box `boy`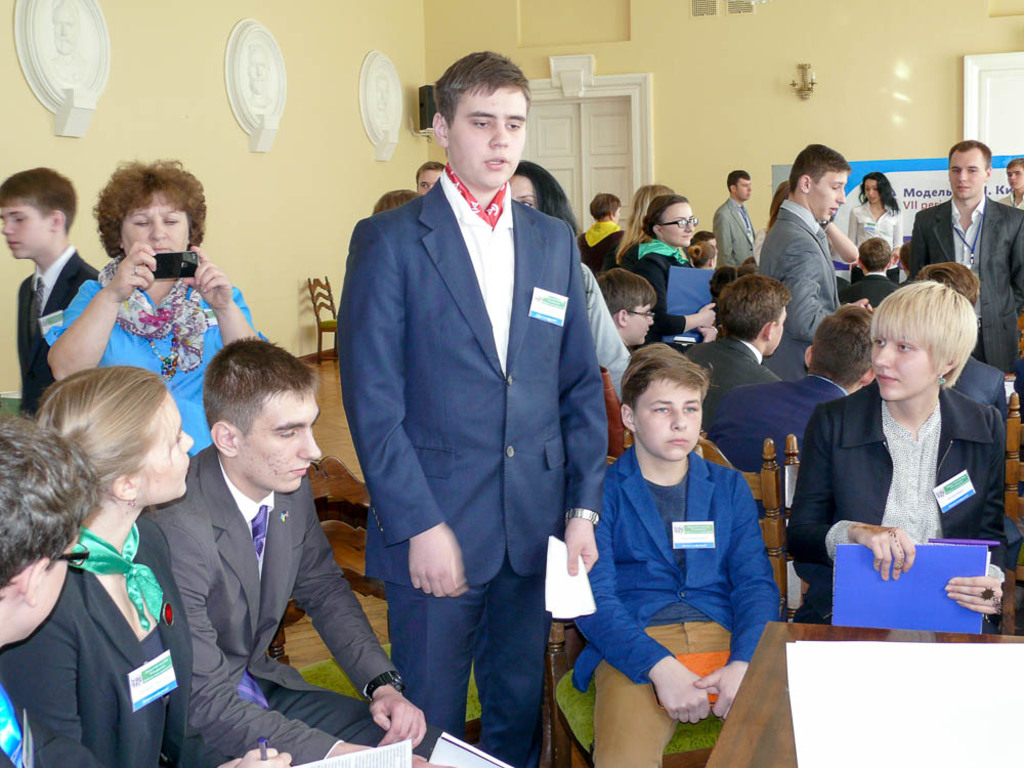
box(333, 52, 609, 767)
